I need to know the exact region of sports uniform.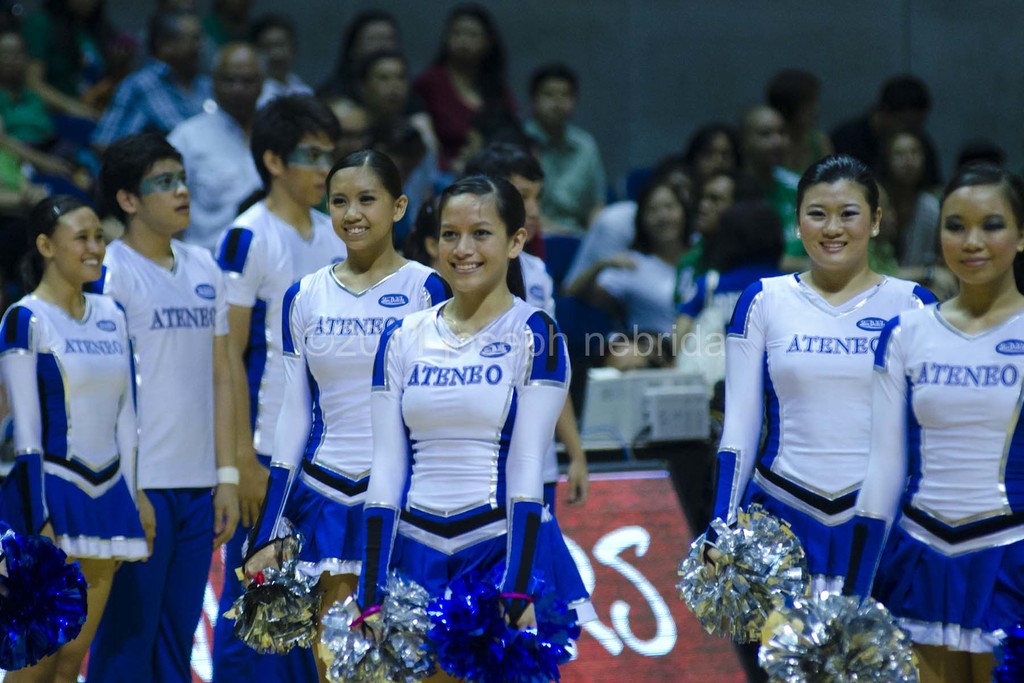
Region: (left=849, top=299, right=1023, bottom=643).
